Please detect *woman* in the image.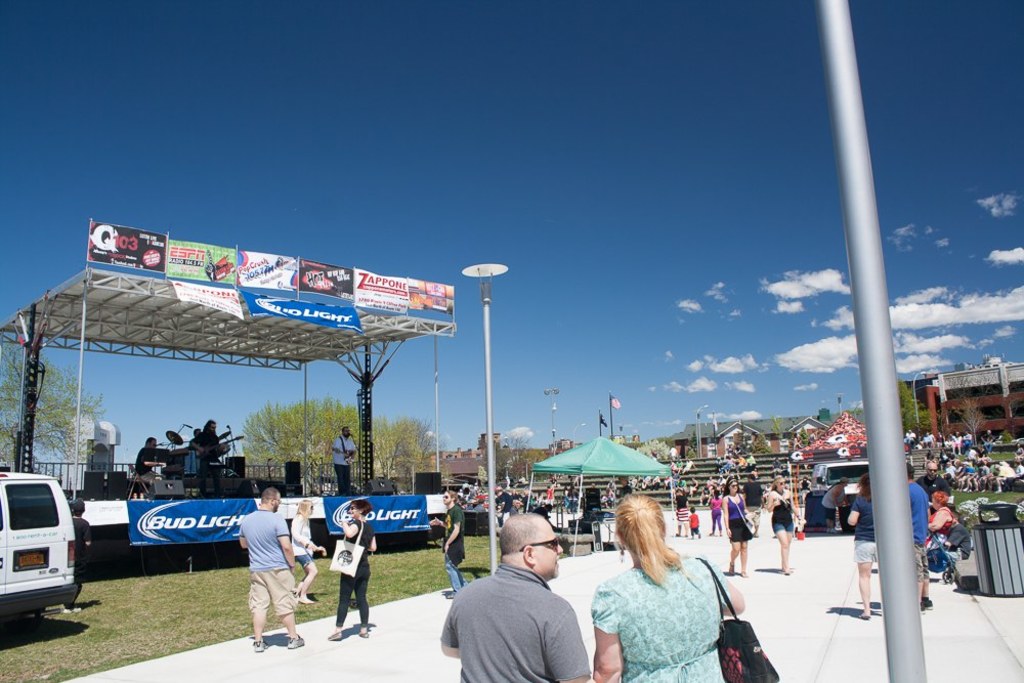
723 472 746 570.
